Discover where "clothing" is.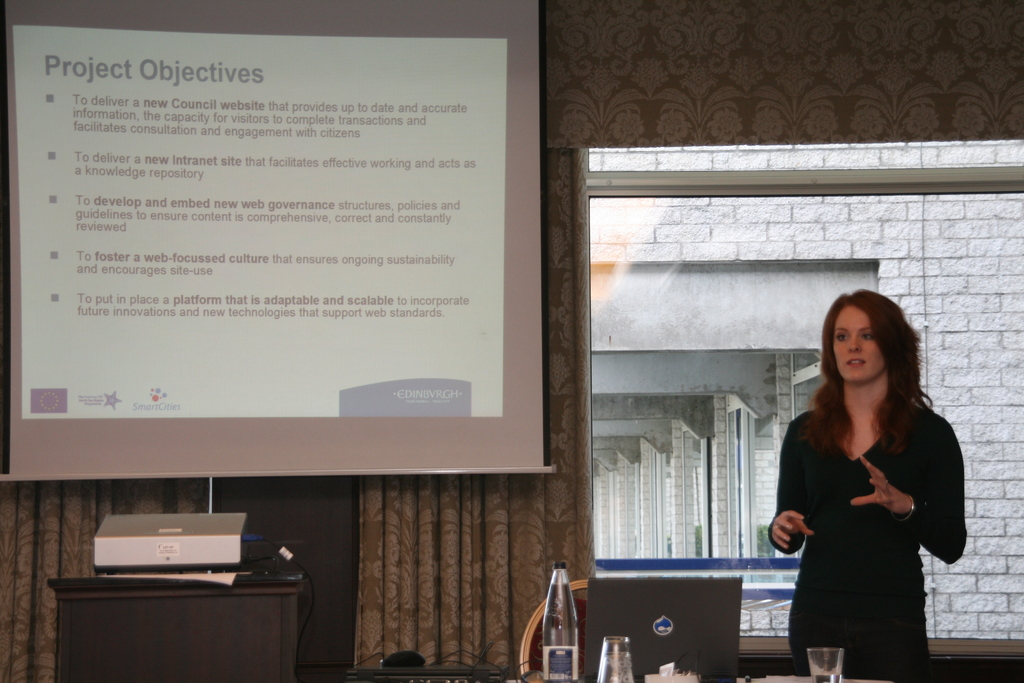
Discovered at [left=767, top=383, right=968, bottom=682].
